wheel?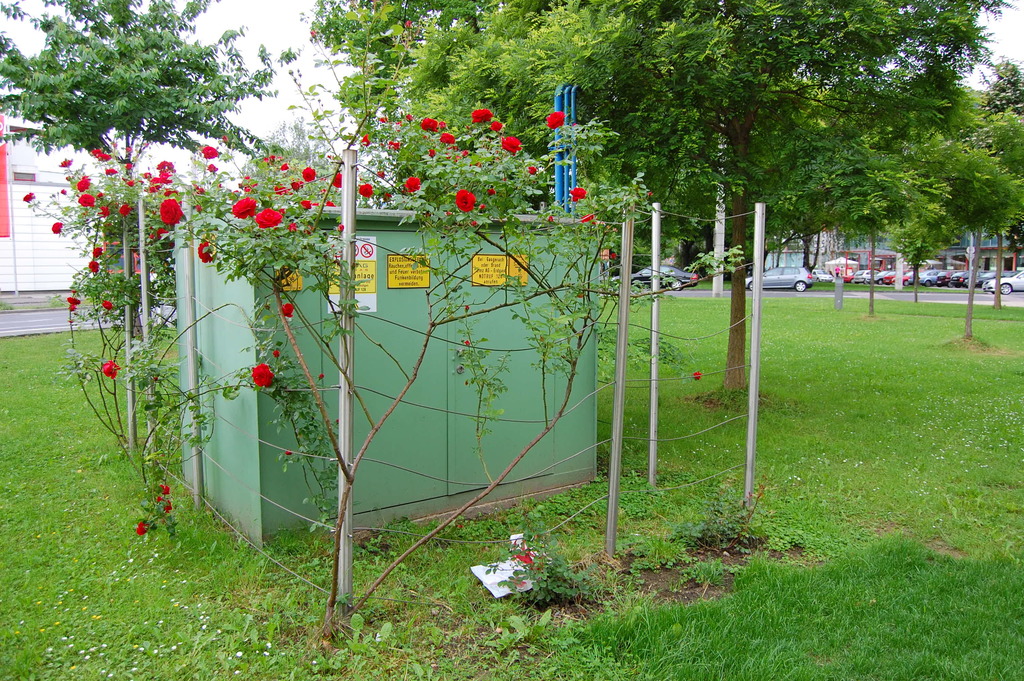
detection(1000, 282, 1011, 293)
